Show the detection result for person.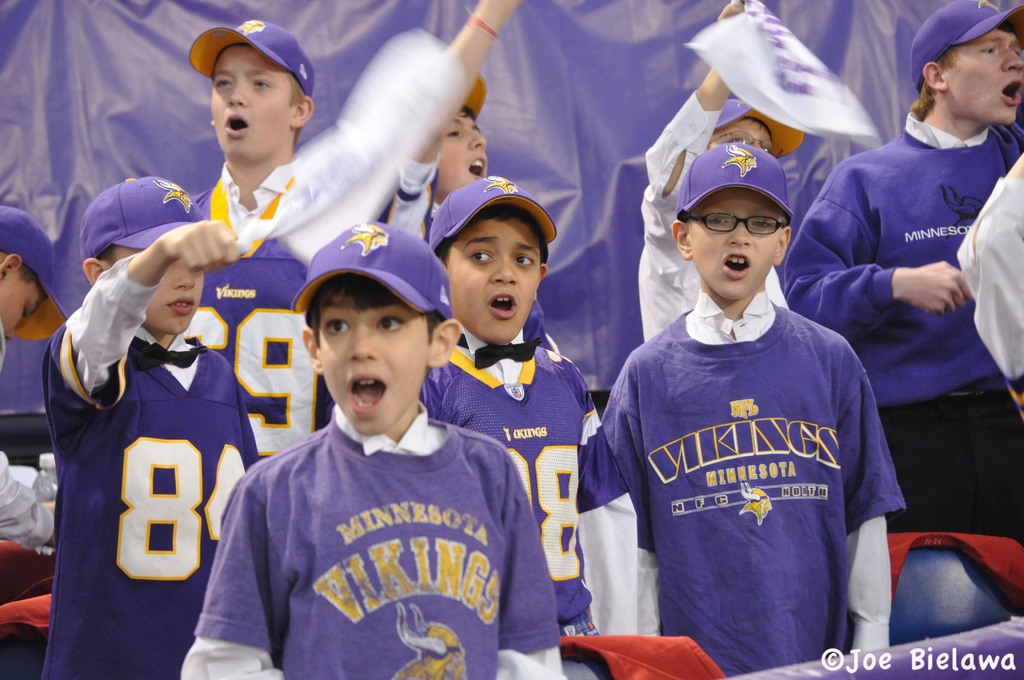
box(789, 0, 1023, 551).
